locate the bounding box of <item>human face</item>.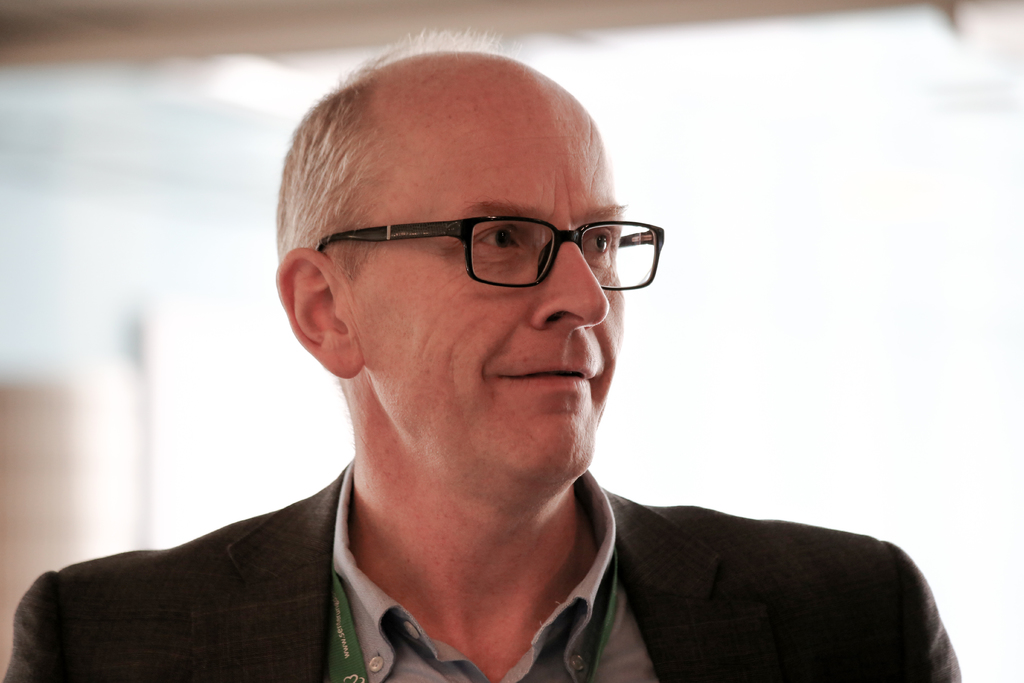
Bounding box: [left=333, top=88, right=630, bottom=477].
